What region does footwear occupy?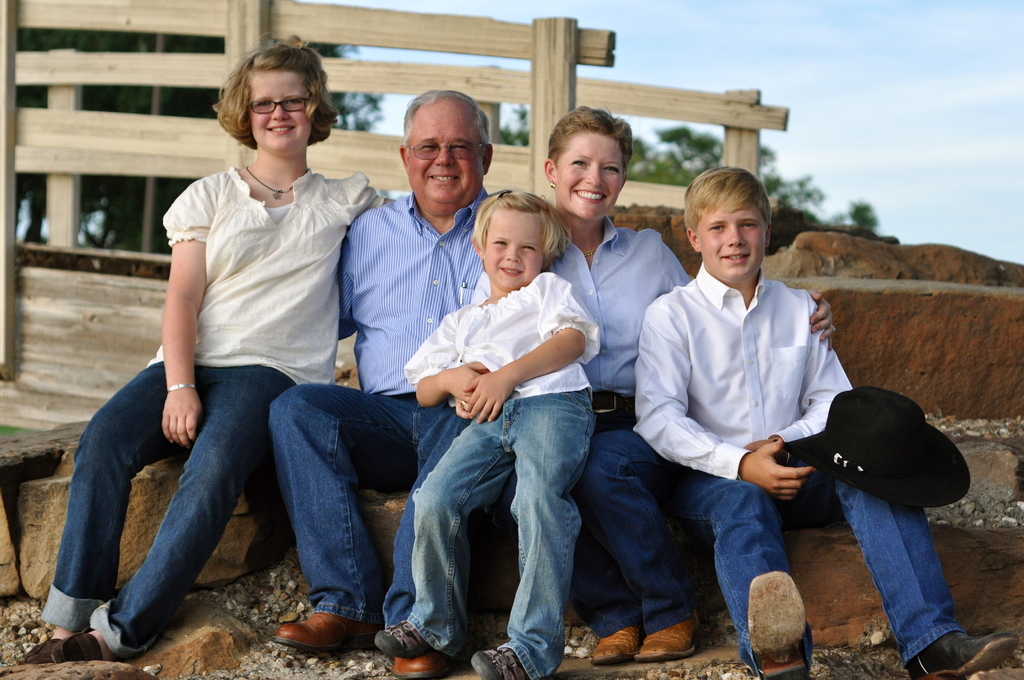
locate(20, 638, 67, 661).
